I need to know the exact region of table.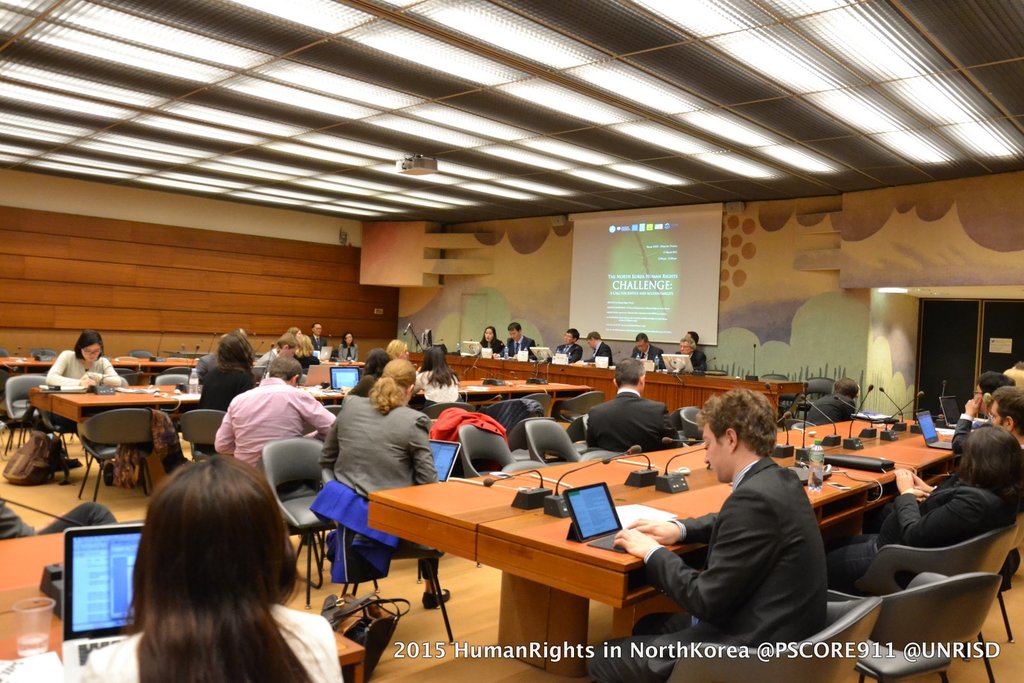
Region: (left=364, top=416, right=957, bottom=676).
